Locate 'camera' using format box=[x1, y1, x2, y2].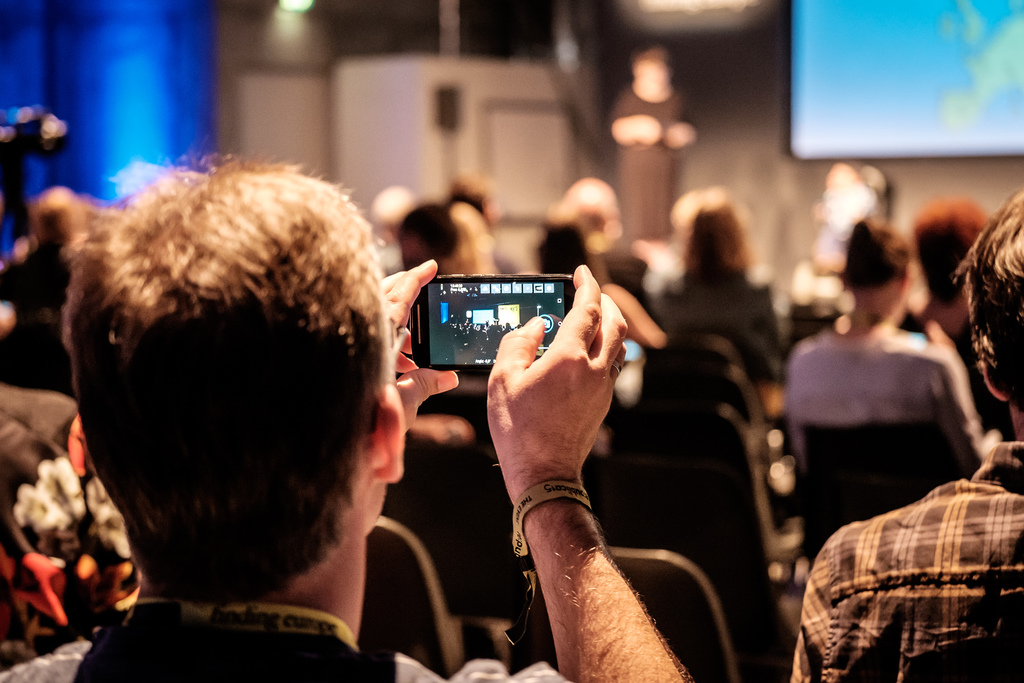
box=[412, 274, 570, 366].
